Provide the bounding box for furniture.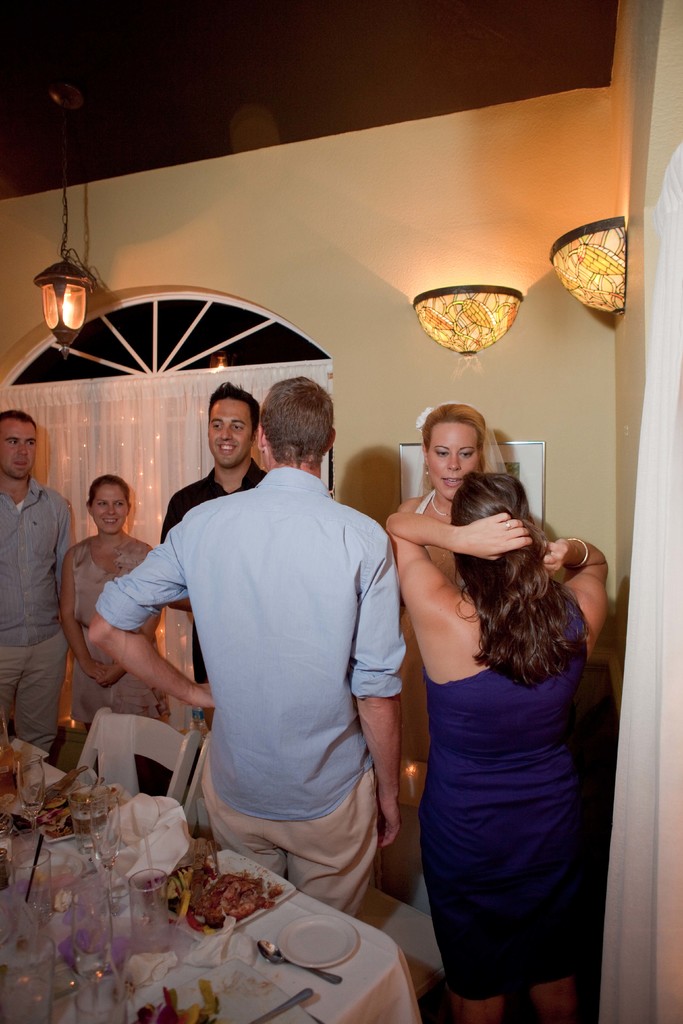
[left=73, top=707, right=201, bottom=805].
